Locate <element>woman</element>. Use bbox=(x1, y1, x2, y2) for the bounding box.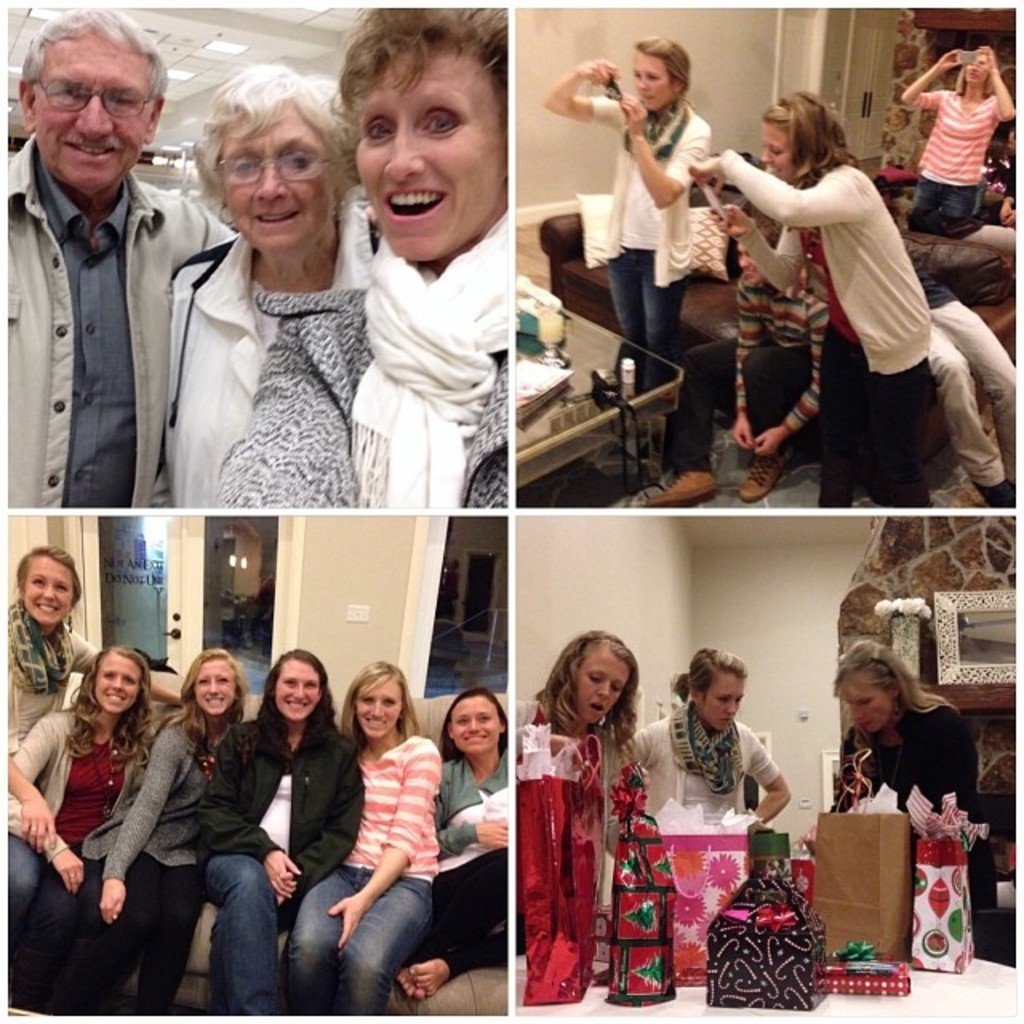
bbox=(538, 37, 710, 374).
